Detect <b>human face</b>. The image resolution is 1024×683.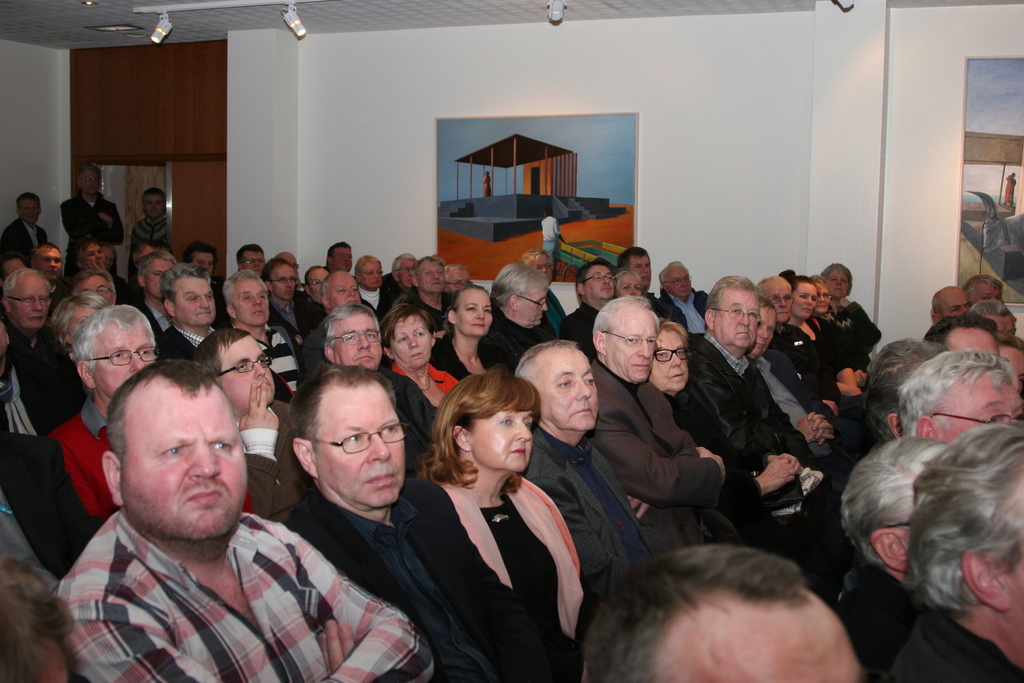
left=419, top=261, right=445, bottom=293.
